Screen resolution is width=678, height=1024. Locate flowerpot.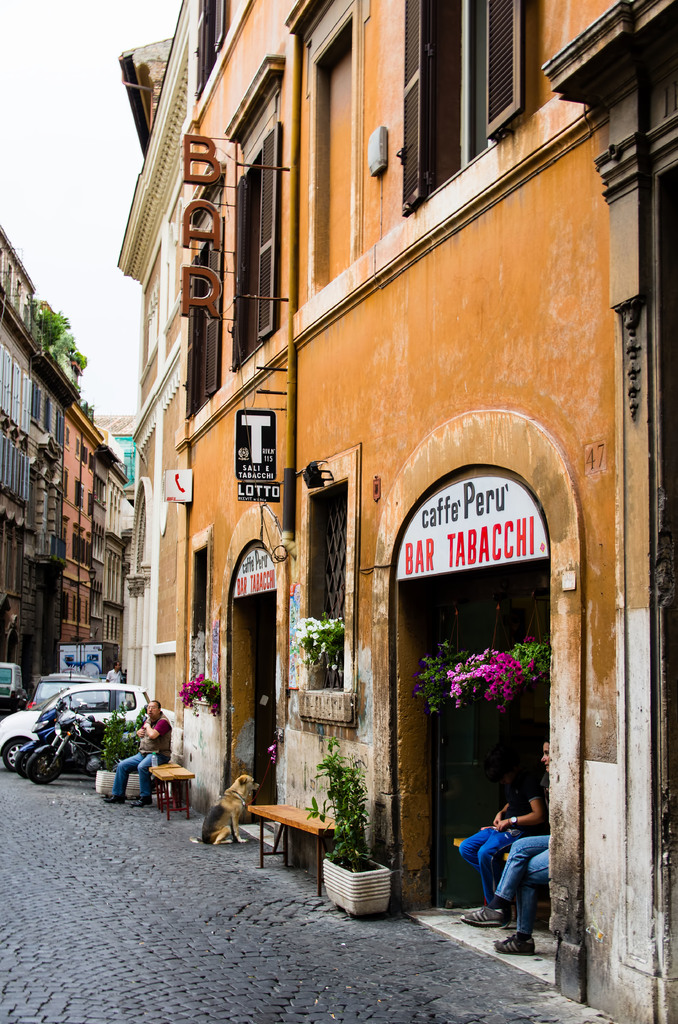
BBox(123, 776, 141, 798).
